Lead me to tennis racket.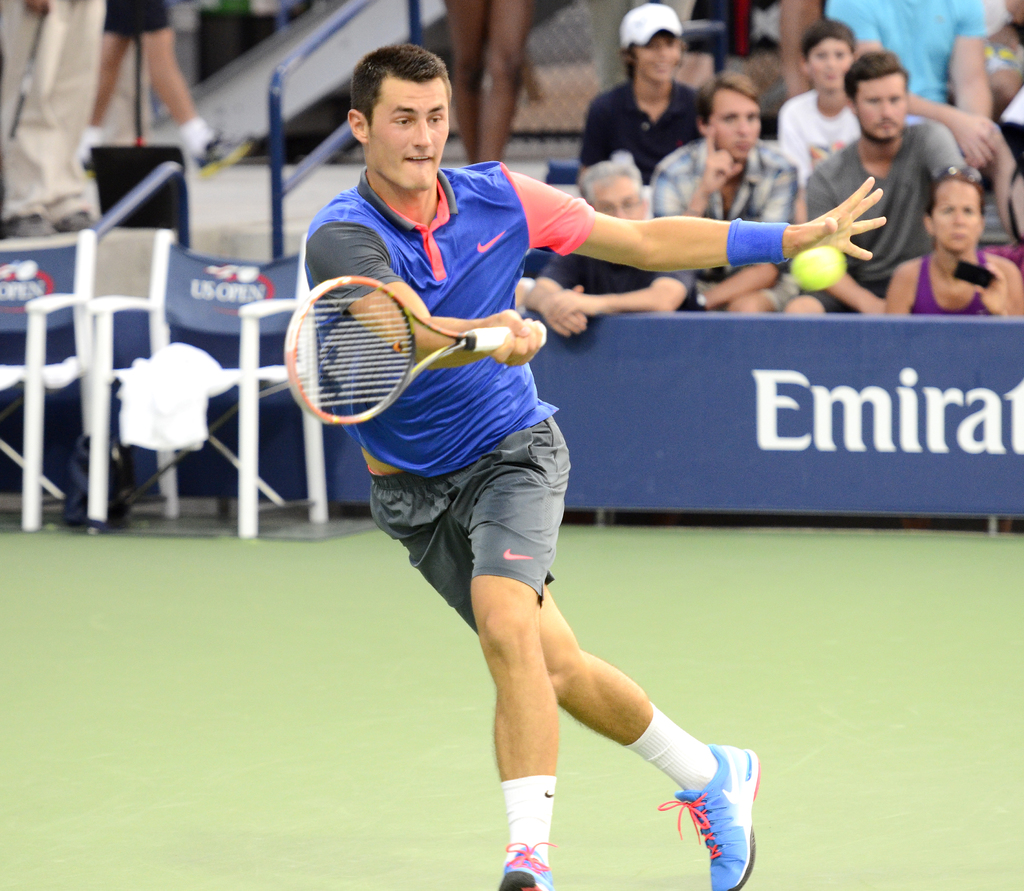
Lead to (282,275,548,428).
